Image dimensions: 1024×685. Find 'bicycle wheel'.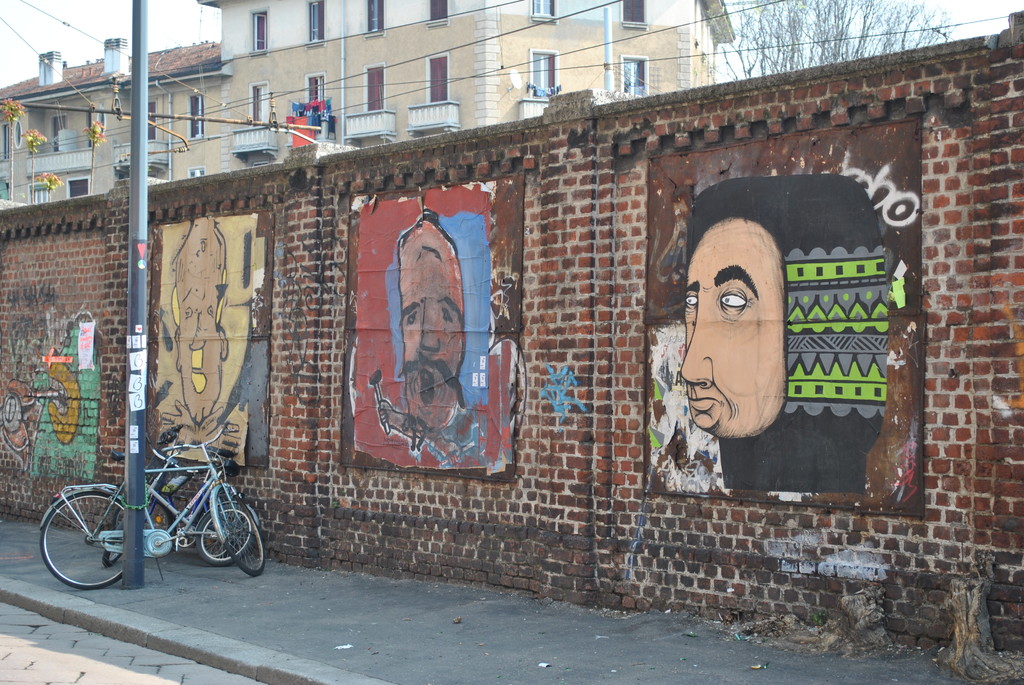
left=113, top=503, right=125, bottom=529.
